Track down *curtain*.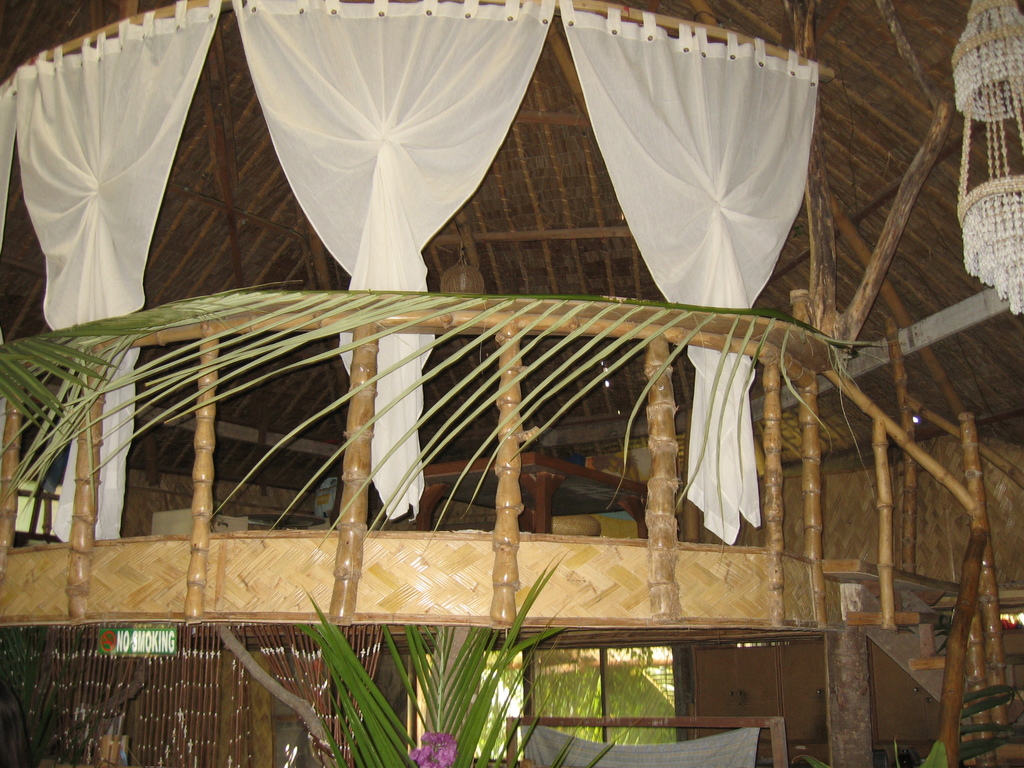
Tracked to {"x1": 561, "y1": 1, "x2": 832, "y2": 548}.
